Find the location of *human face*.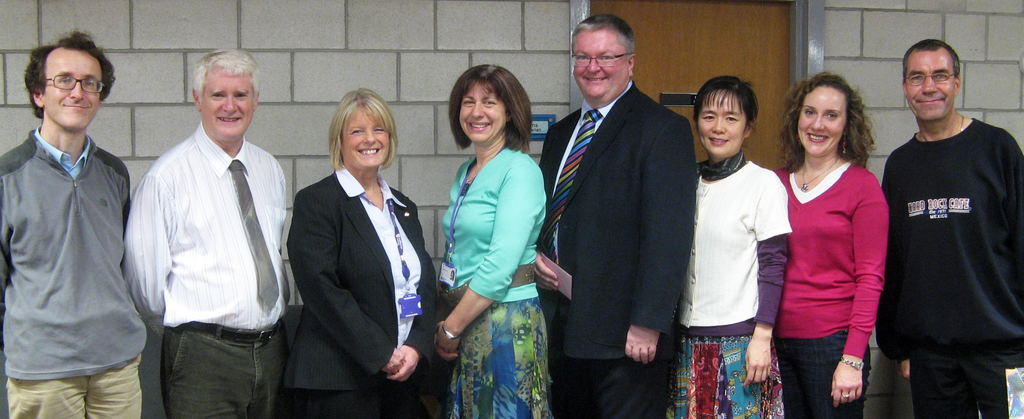
Location: <bbox>341, 108, 388, 167</bbox>.
